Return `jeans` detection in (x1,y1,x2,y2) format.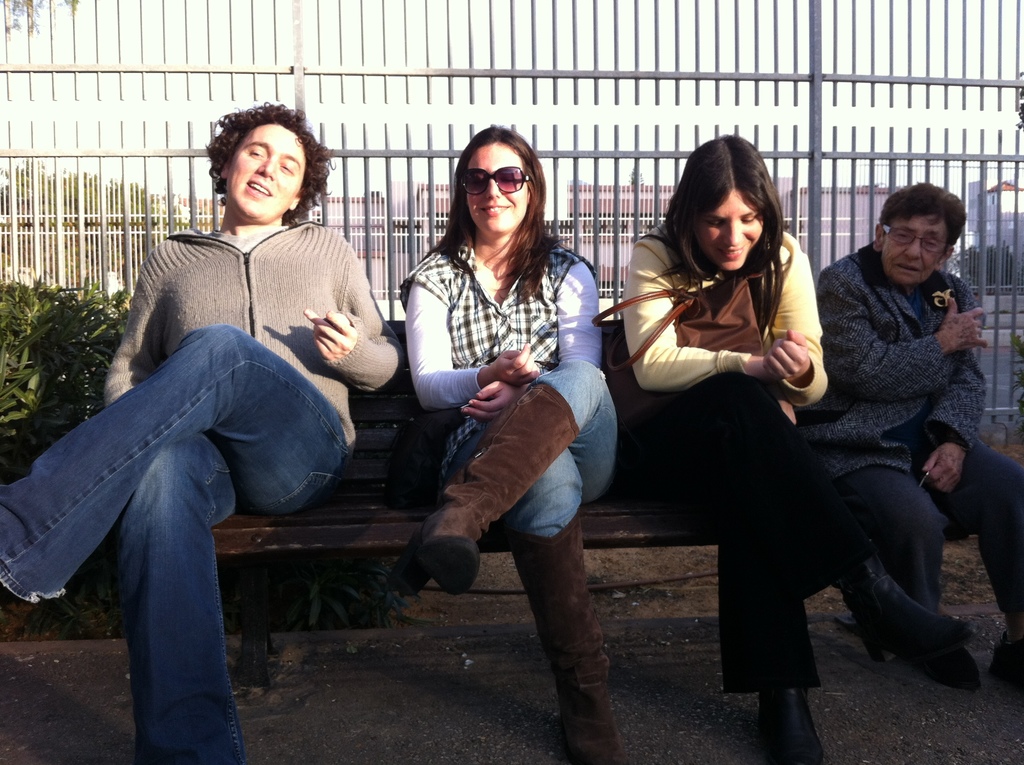
(640,363,878,689).
